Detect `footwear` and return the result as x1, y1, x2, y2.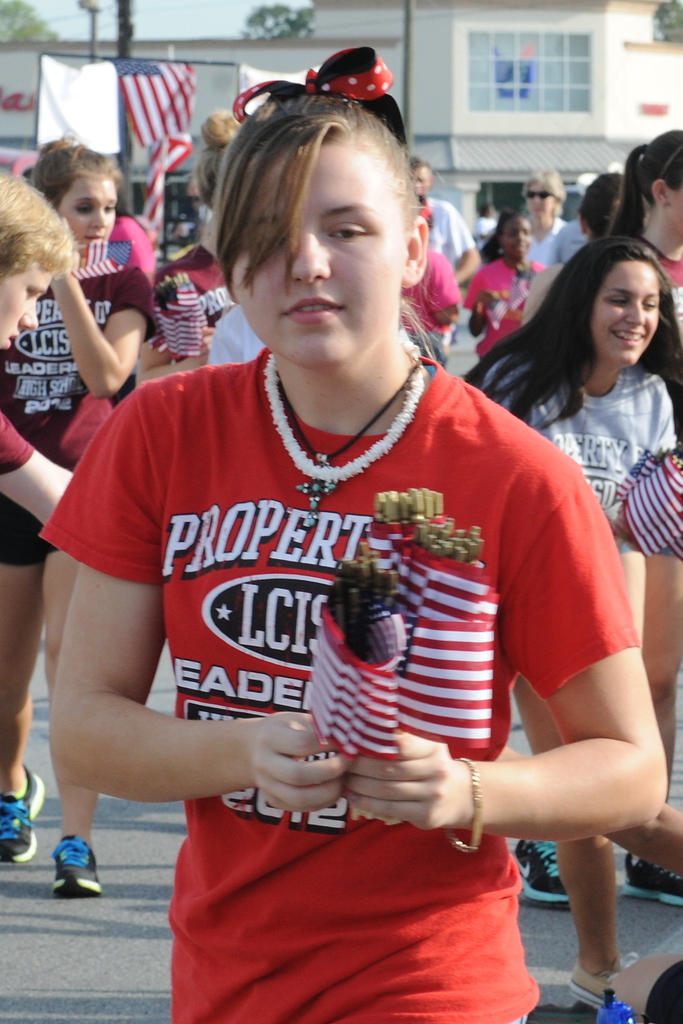
622, 856, 680, 914.
